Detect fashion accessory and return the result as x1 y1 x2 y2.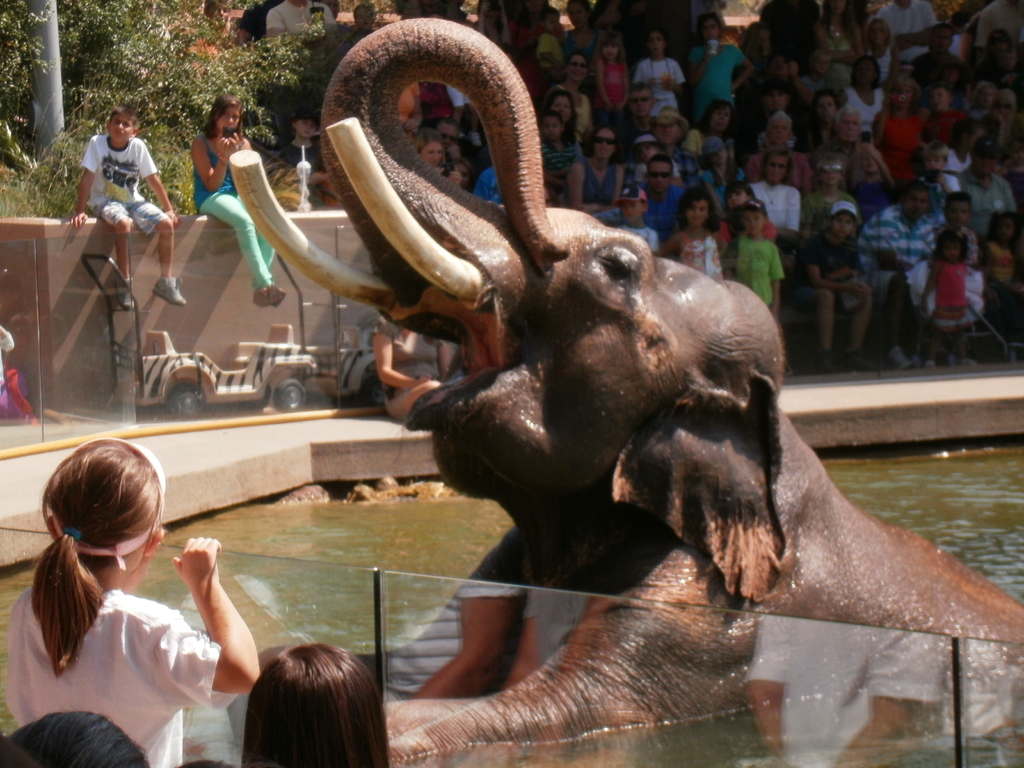
650 173 672 178.
